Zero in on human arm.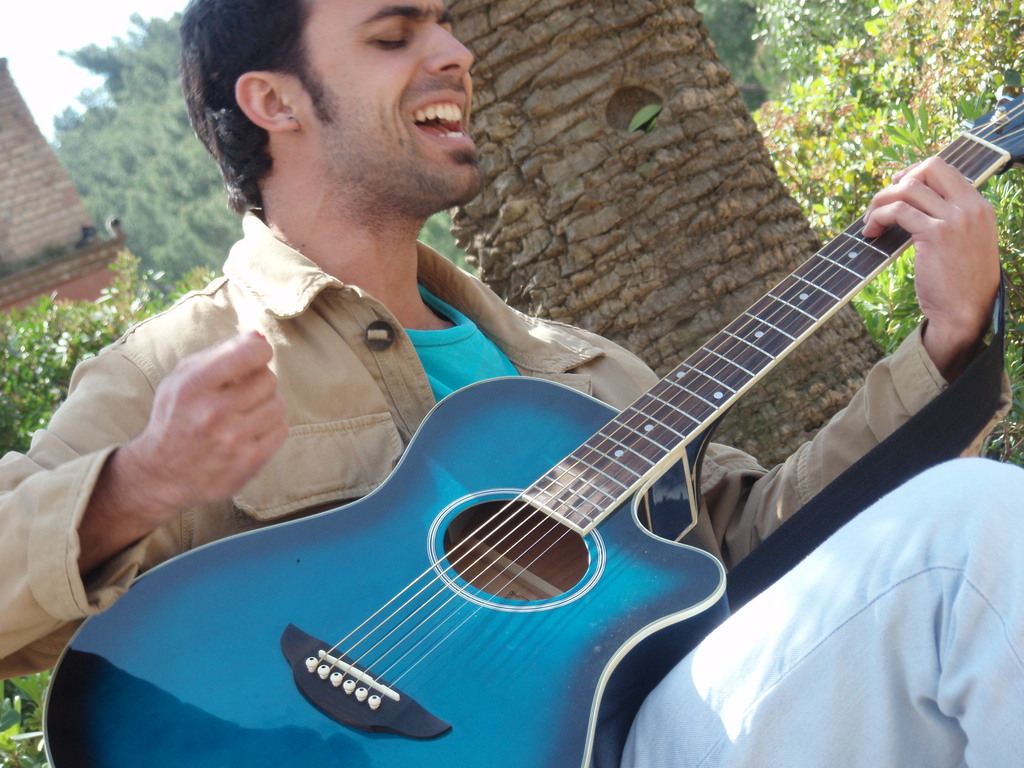
Zeroed in: 69/328/298/602.
